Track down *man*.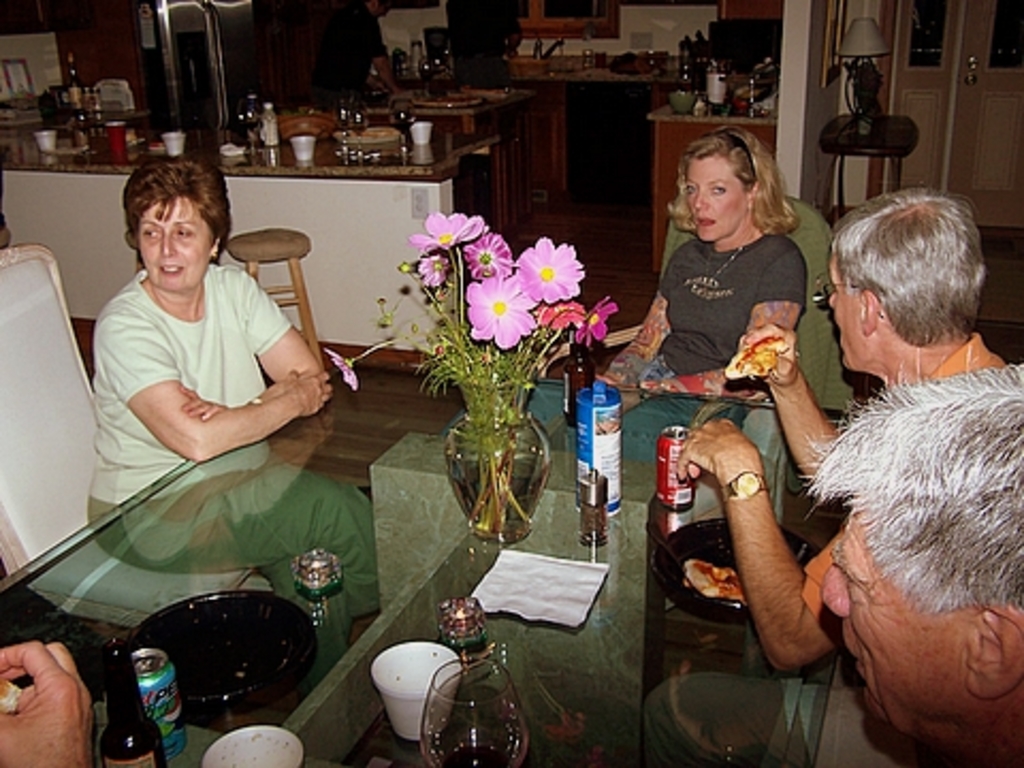
Tracked to select_region(791, 363, 1022, 766).
